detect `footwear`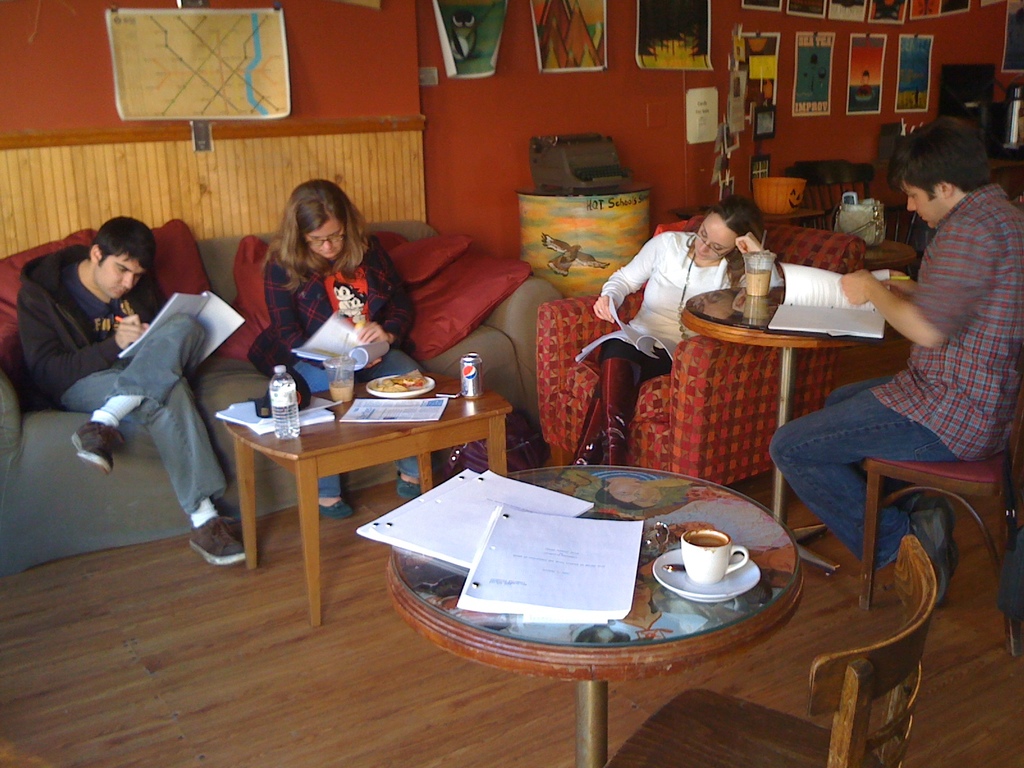
[x1=317, y1=499, x2=357, y2=516]
